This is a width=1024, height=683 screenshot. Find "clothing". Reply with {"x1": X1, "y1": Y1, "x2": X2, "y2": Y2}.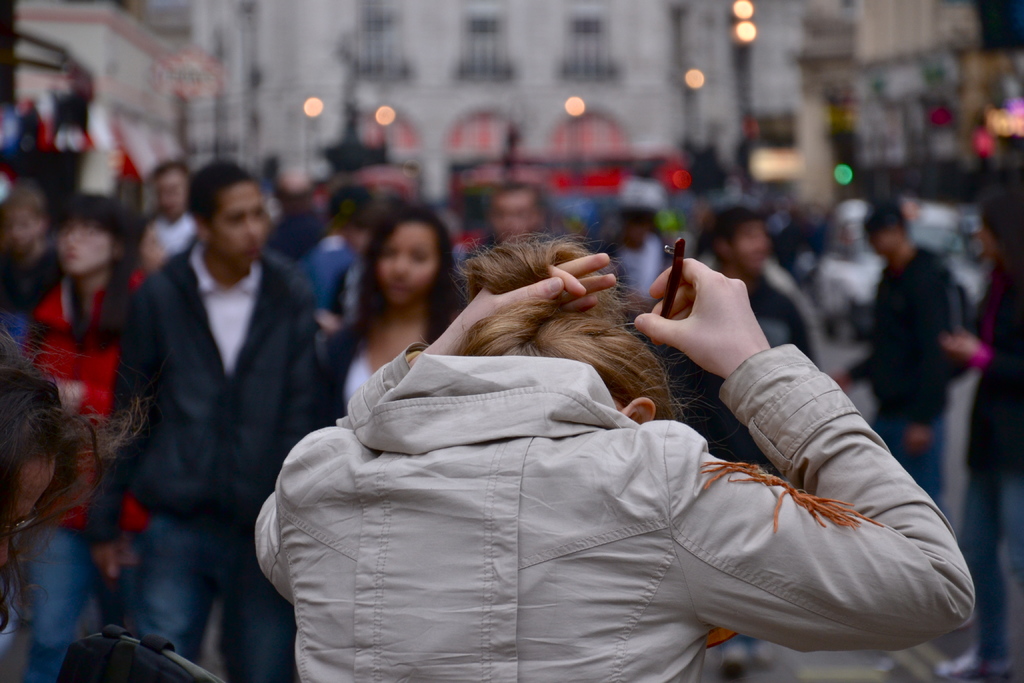
{"x1": 854, "y1": 258, "x2": 965, "y2": 504}.
